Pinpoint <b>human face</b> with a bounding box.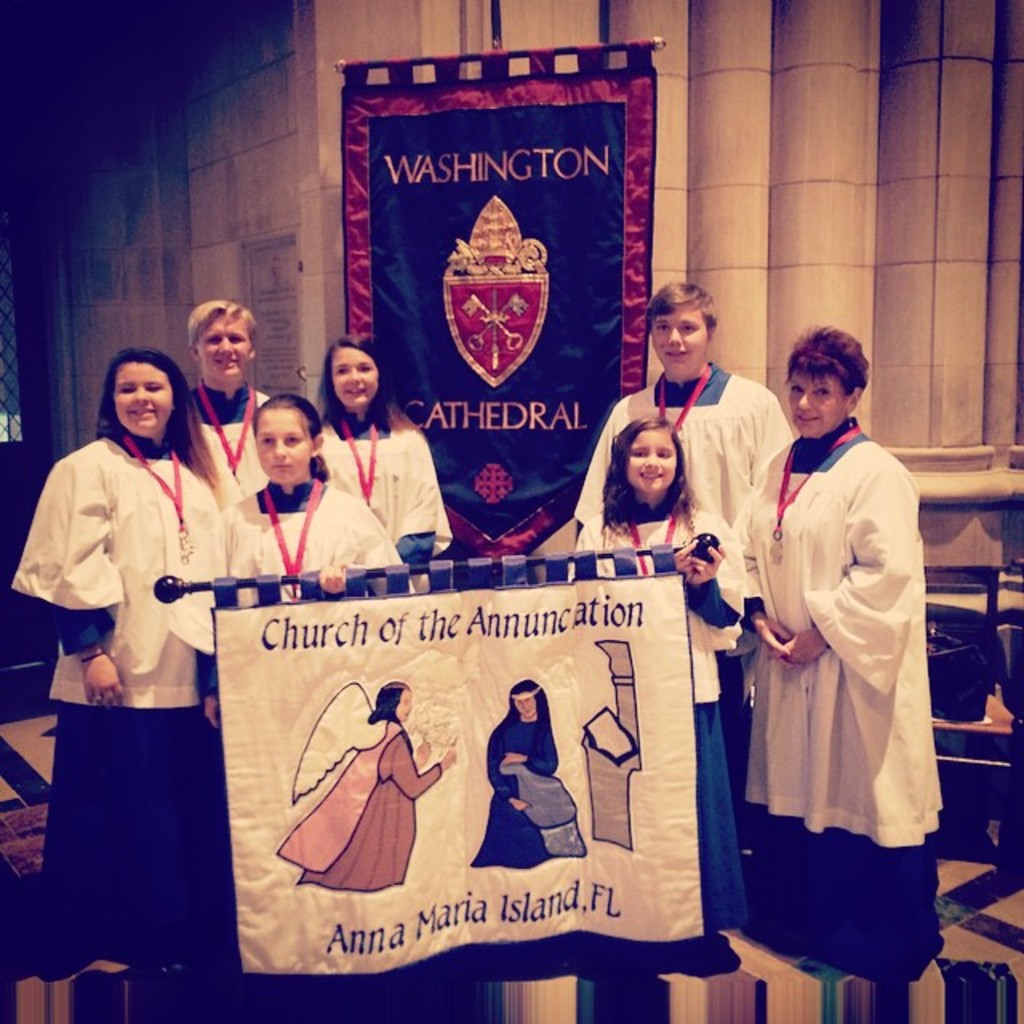
rect(254, 402, 318, 475).
